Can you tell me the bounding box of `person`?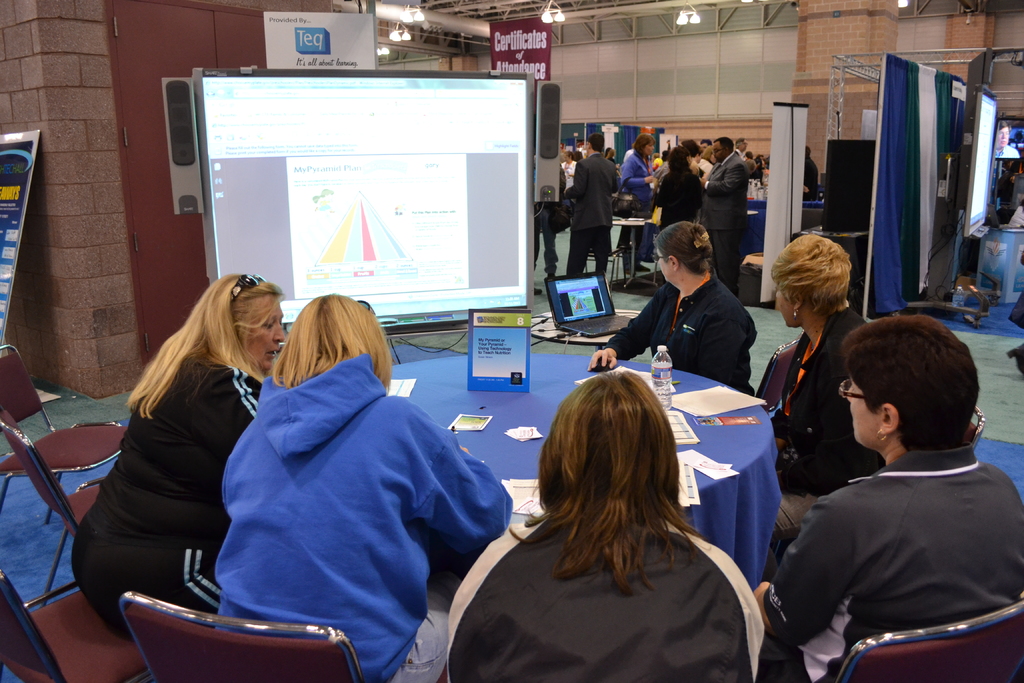
box(211, 297, 513, 679).
